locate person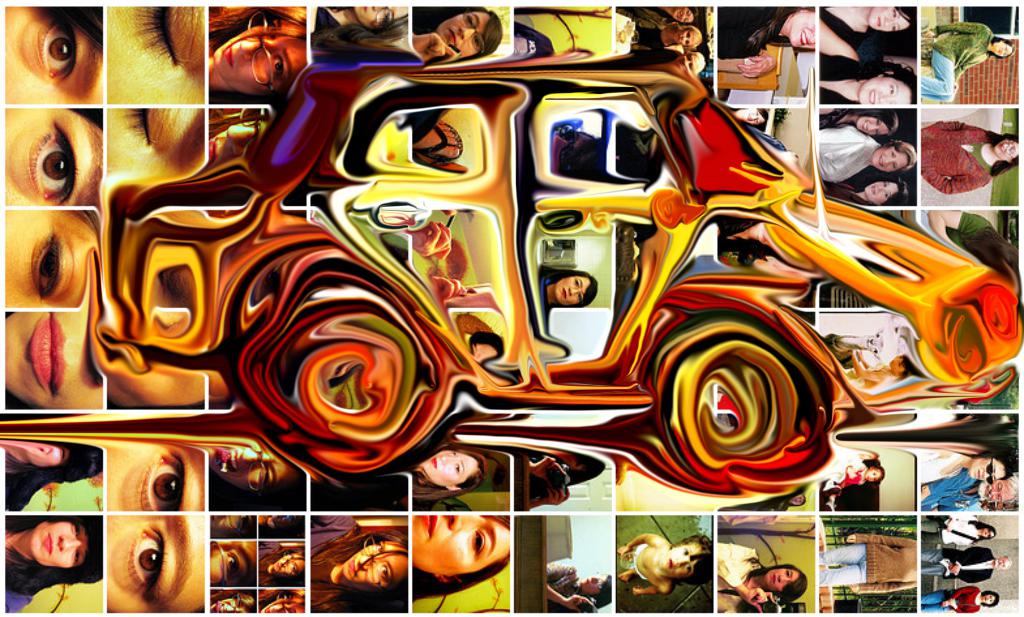
detection(896, 444, 1023, 488)
